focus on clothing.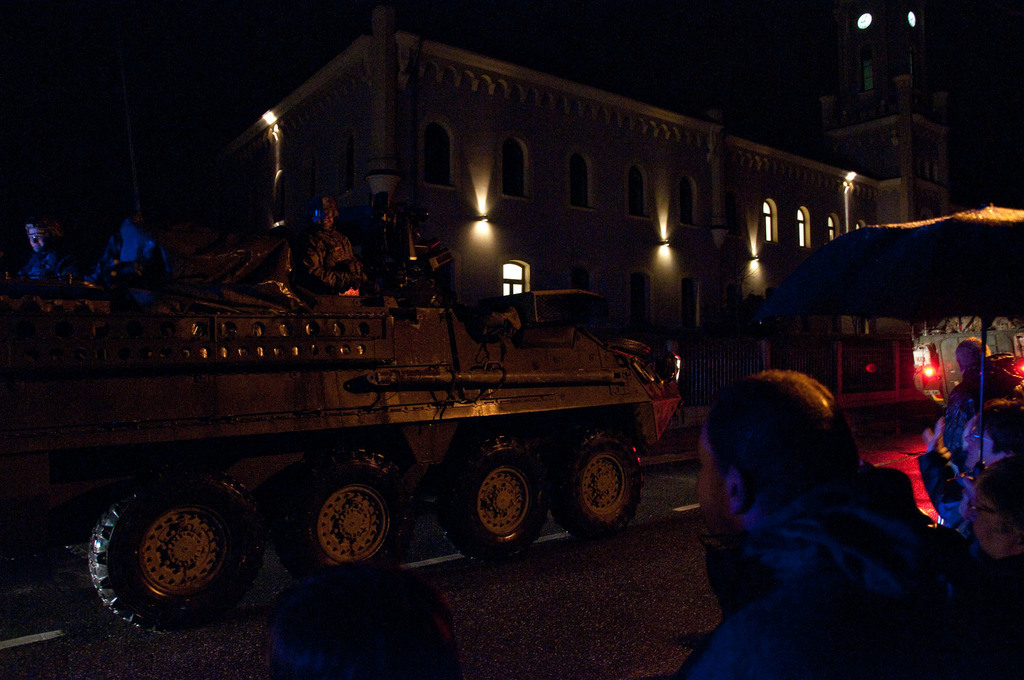
Focused at 15,244,73,284.
